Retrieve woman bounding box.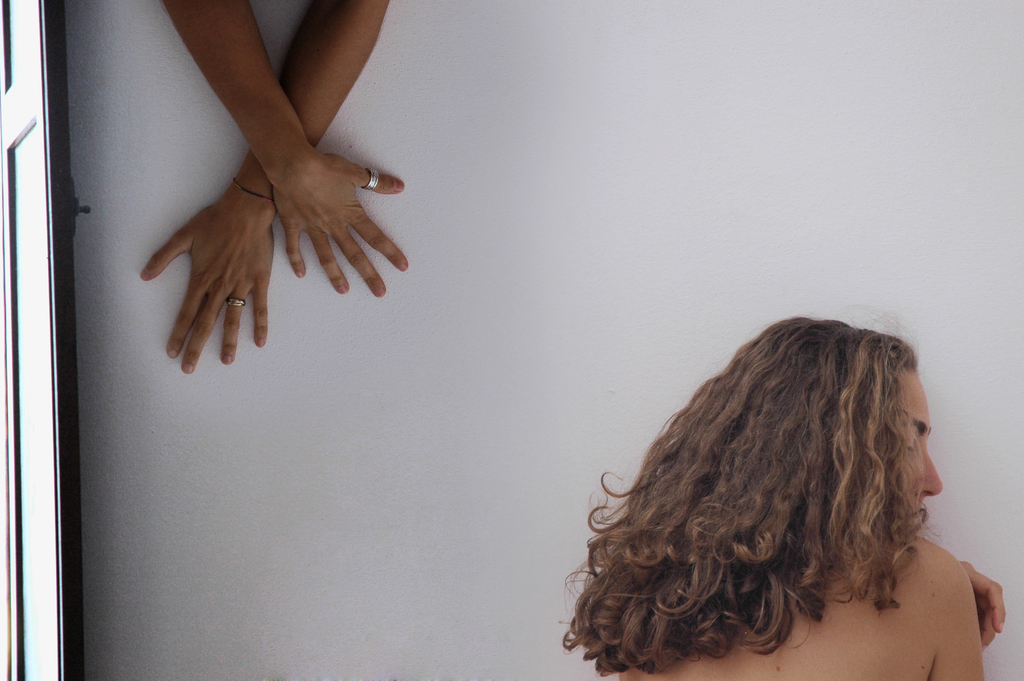
Bounding box: <box>560,306,1006,680</box>.
